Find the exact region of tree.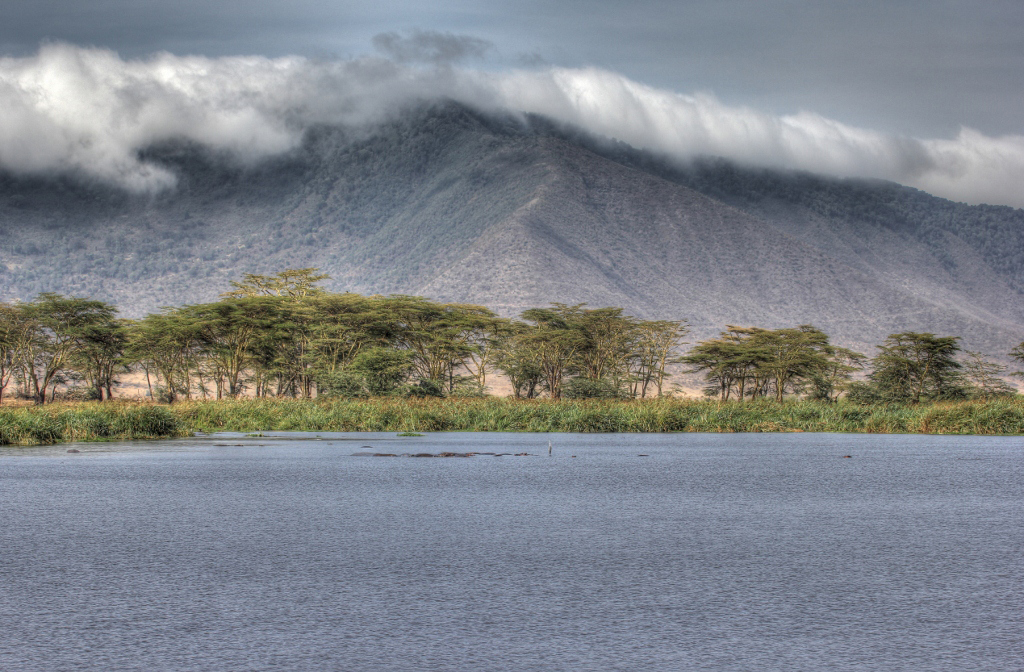
Exact region: [1009,339,1023,383].
